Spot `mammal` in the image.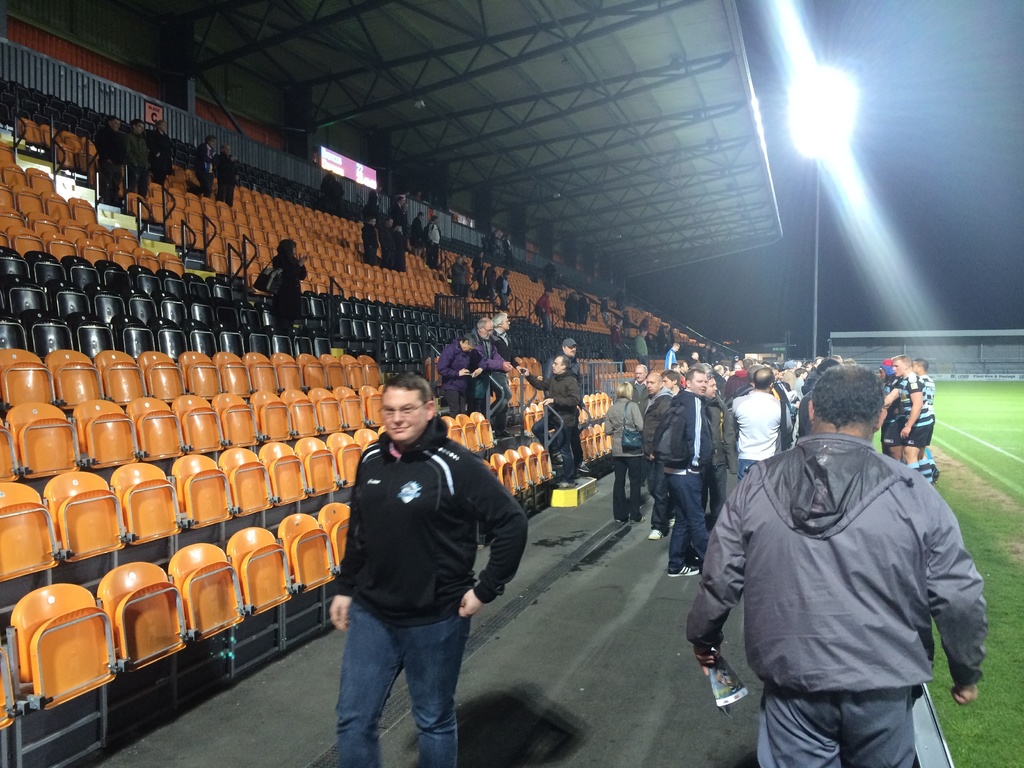
`mammal` found at bbox=[442, 336, 486, 417].
